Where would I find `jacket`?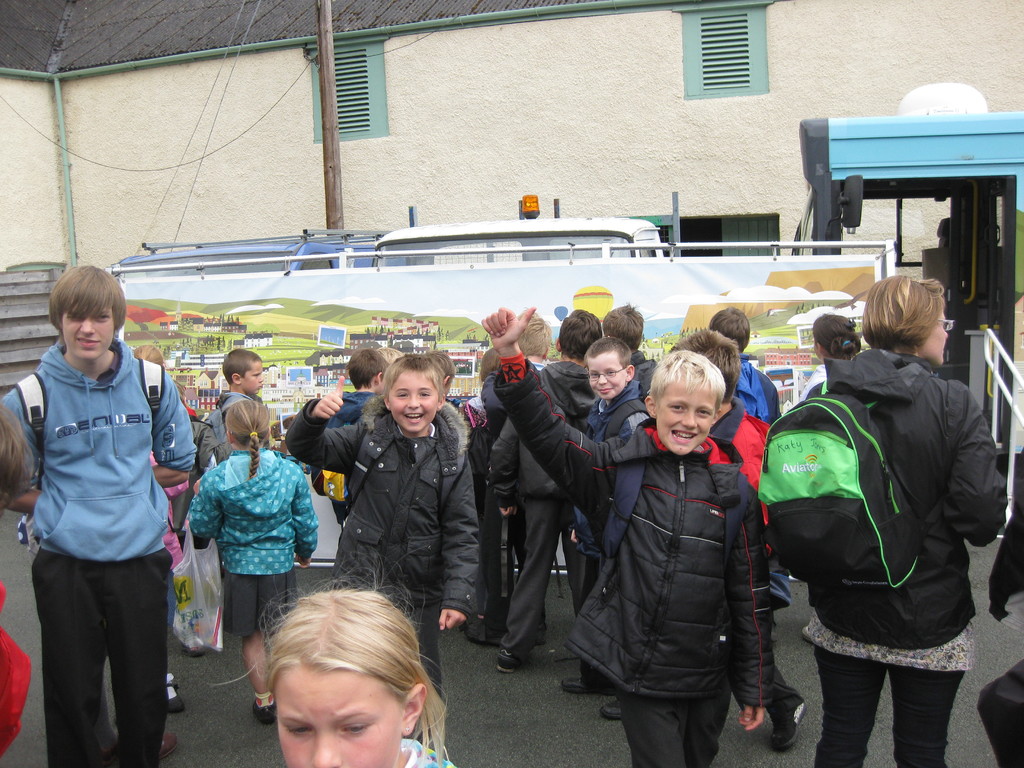
At locate(801, 346, 1010, 648).
